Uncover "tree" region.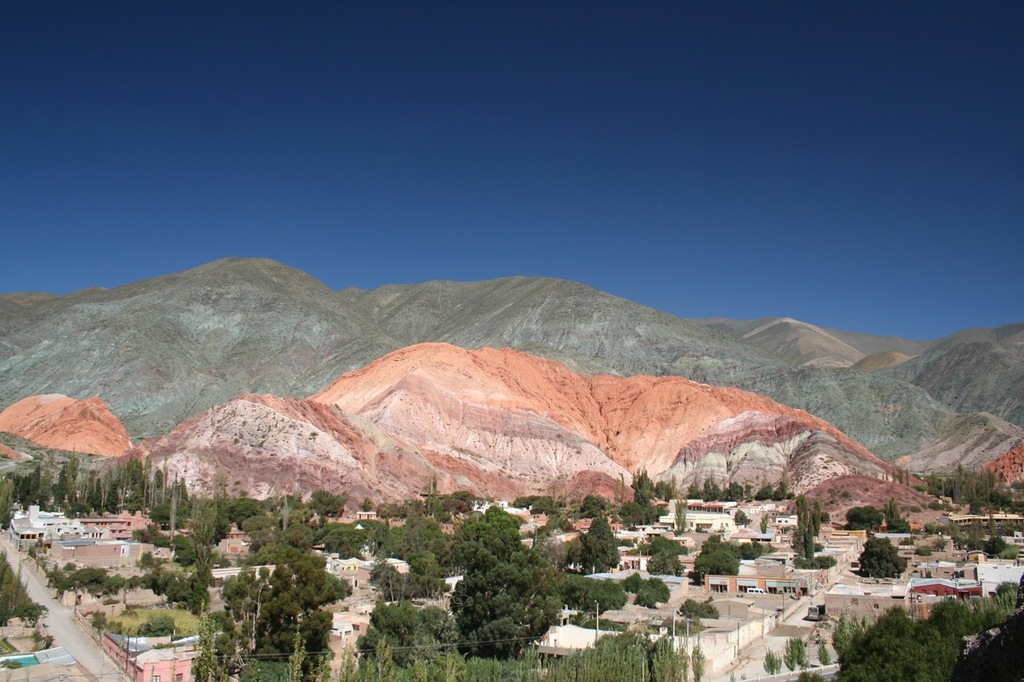
Uncovered: {"left": 430, "top": 473, "right": 438, "bottom": 516}.
